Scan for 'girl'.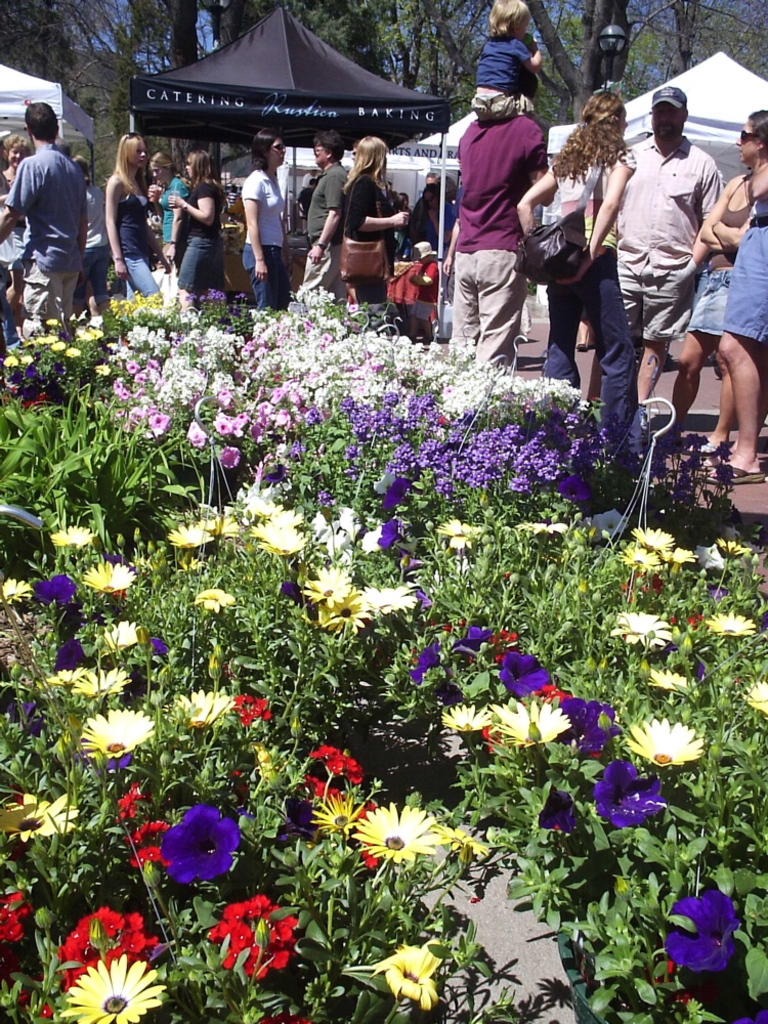
Scan result: left=471, top=0, right=544, bottom=120.
